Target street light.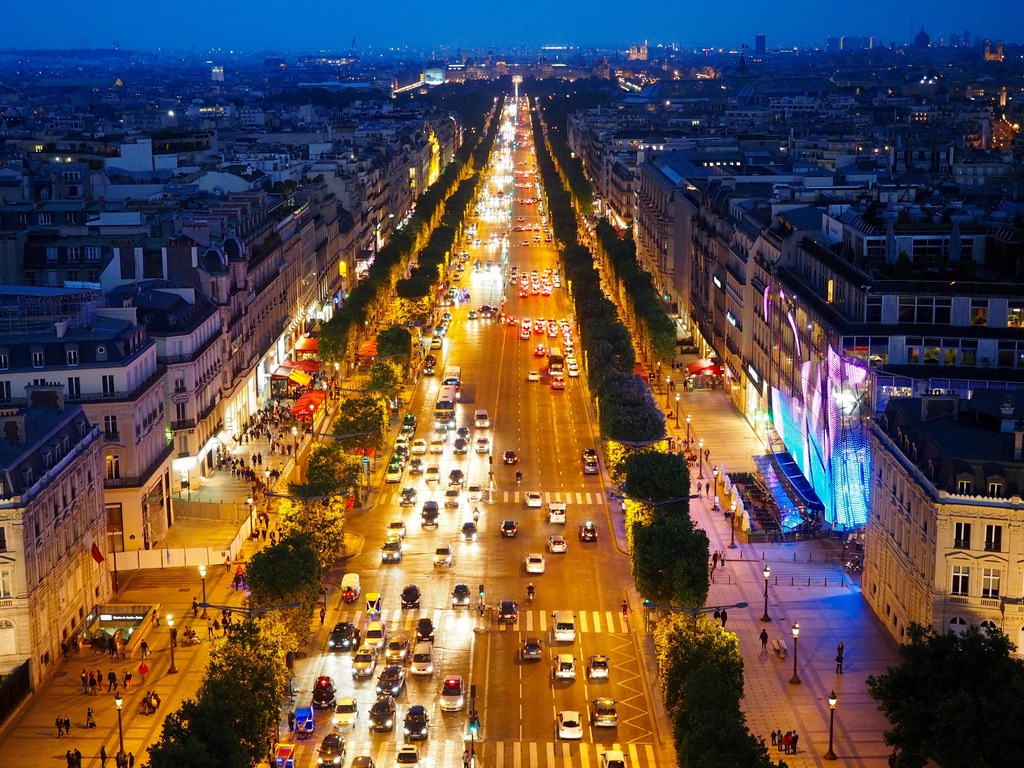
Target region: [255, 488, 358, 512].
